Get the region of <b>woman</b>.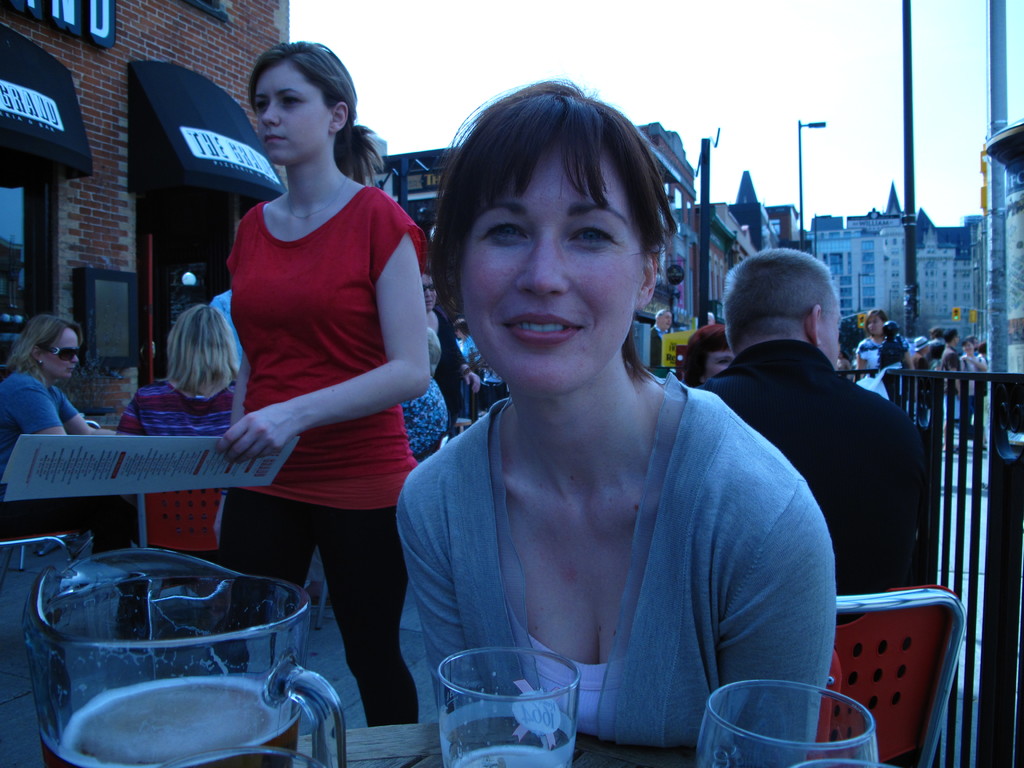
select_region(0, 315, 144, 556).
